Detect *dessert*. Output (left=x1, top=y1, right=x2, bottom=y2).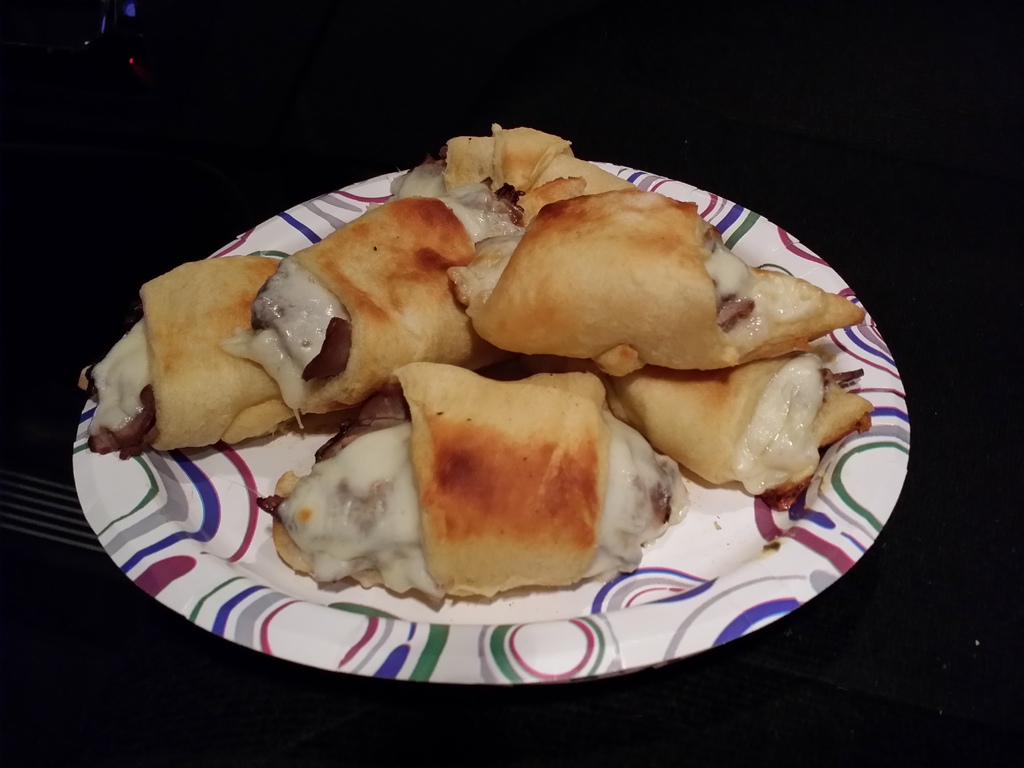
(left=452, top=184, right=853, bottom=369).
